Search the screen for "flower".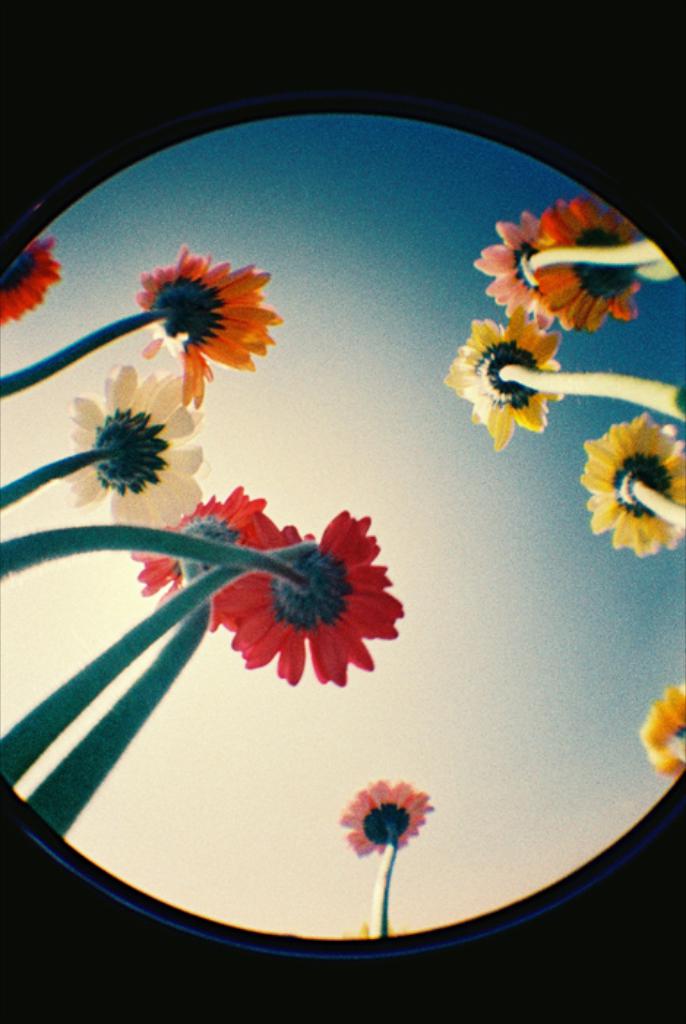
Found at bbox=(63, 358, 206, 525).
